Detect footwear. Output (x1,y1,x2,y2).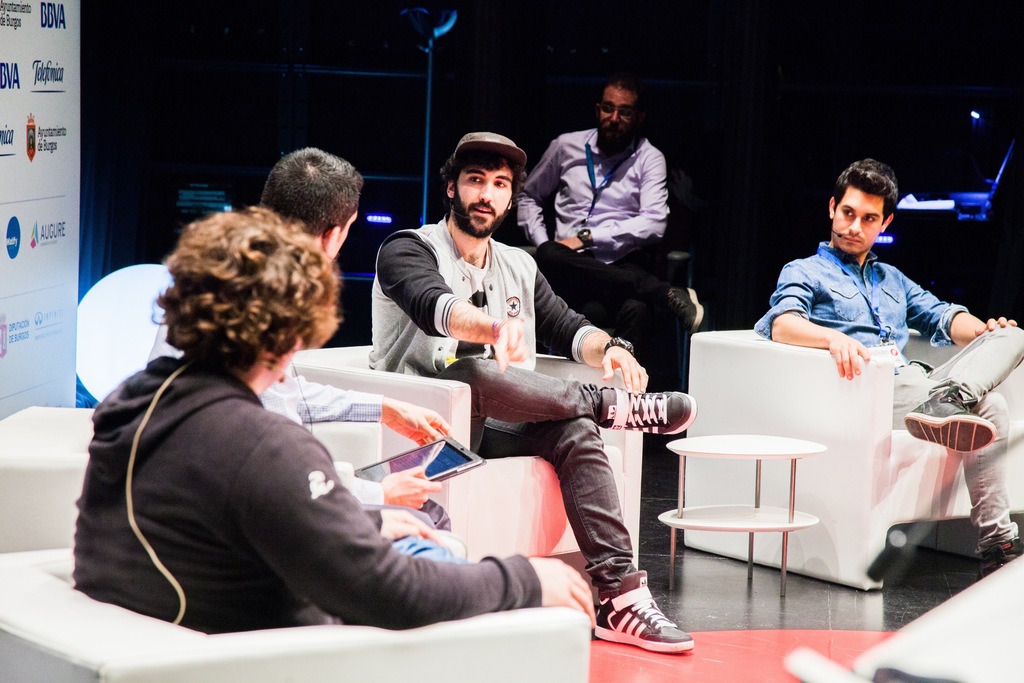
(600,390,691,440).
